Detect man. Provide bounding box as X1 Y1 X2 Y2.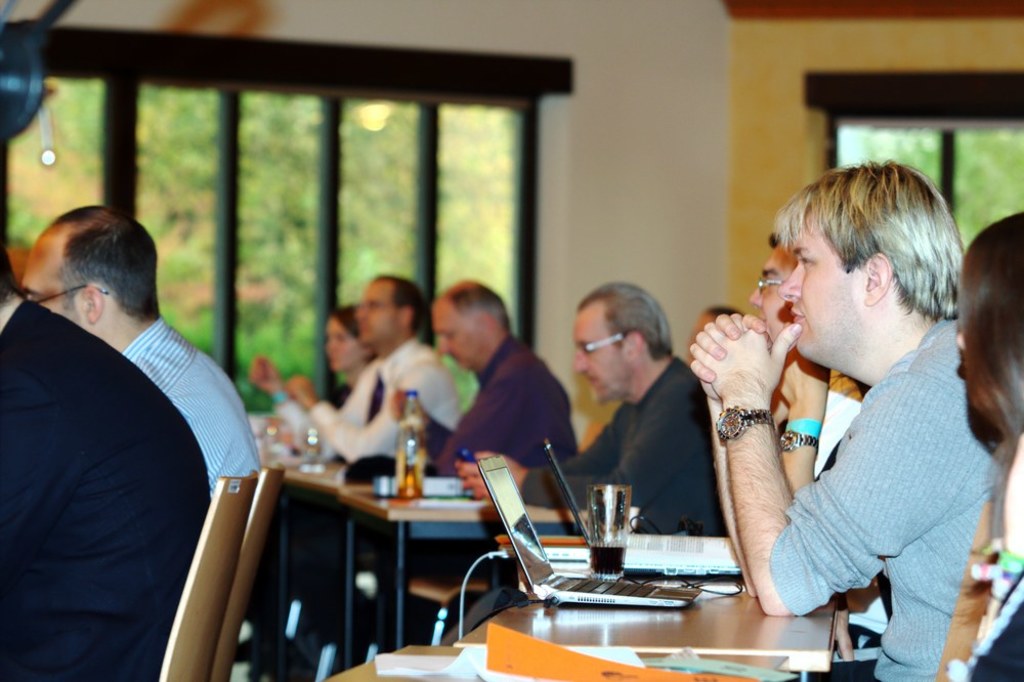
22 201 260 497.
